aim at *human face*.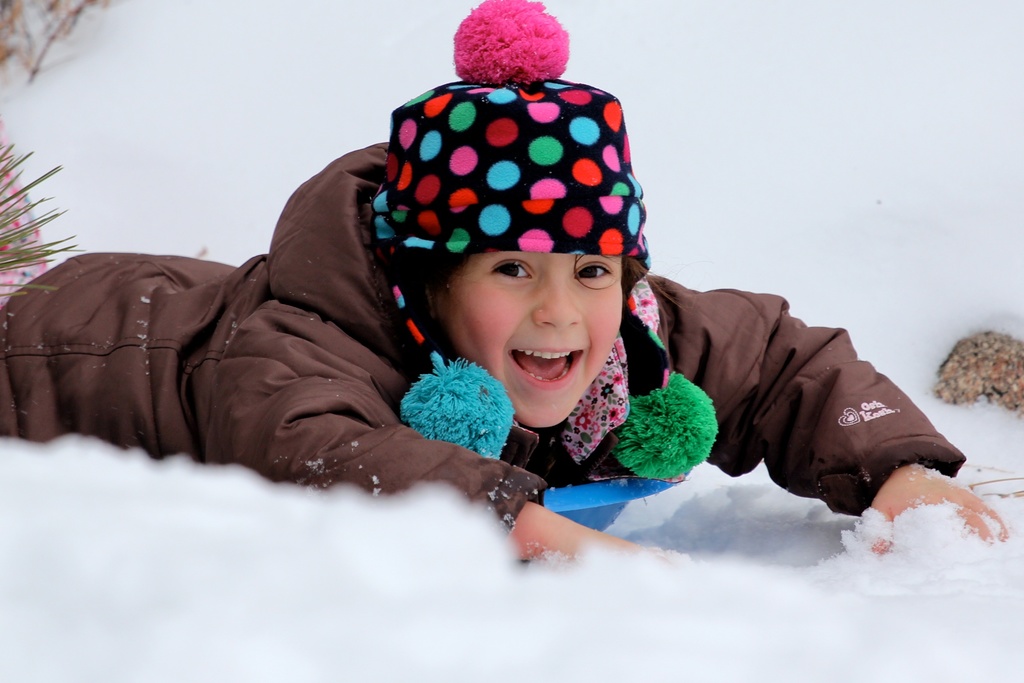
Aimed at <region>441, 251, 622, 427</region>.
